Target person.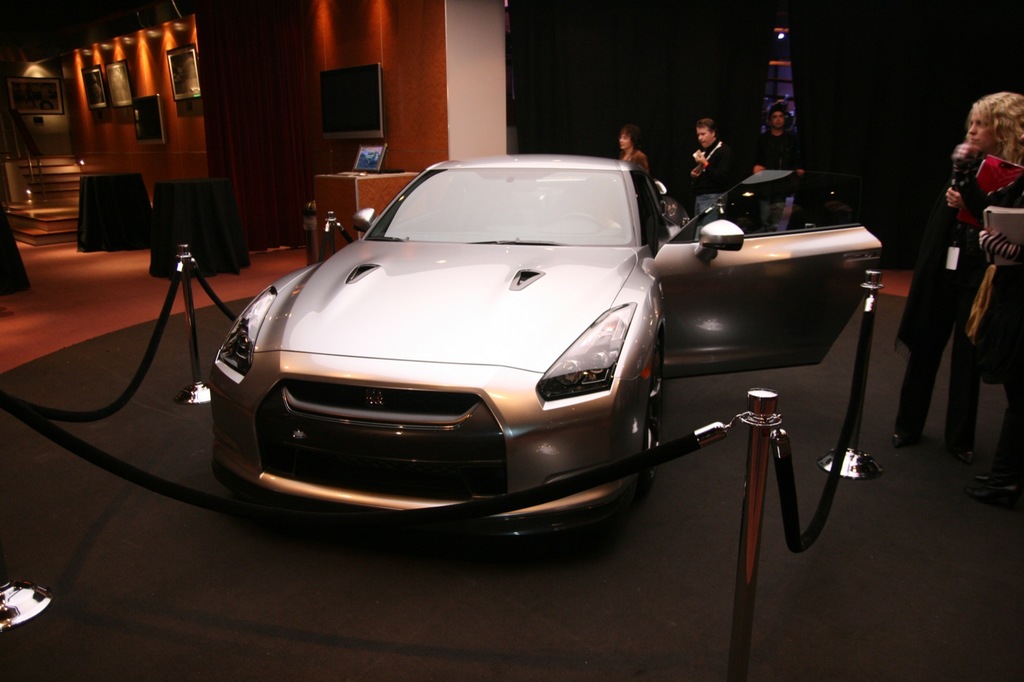
Target region: 618,120,664,216.
